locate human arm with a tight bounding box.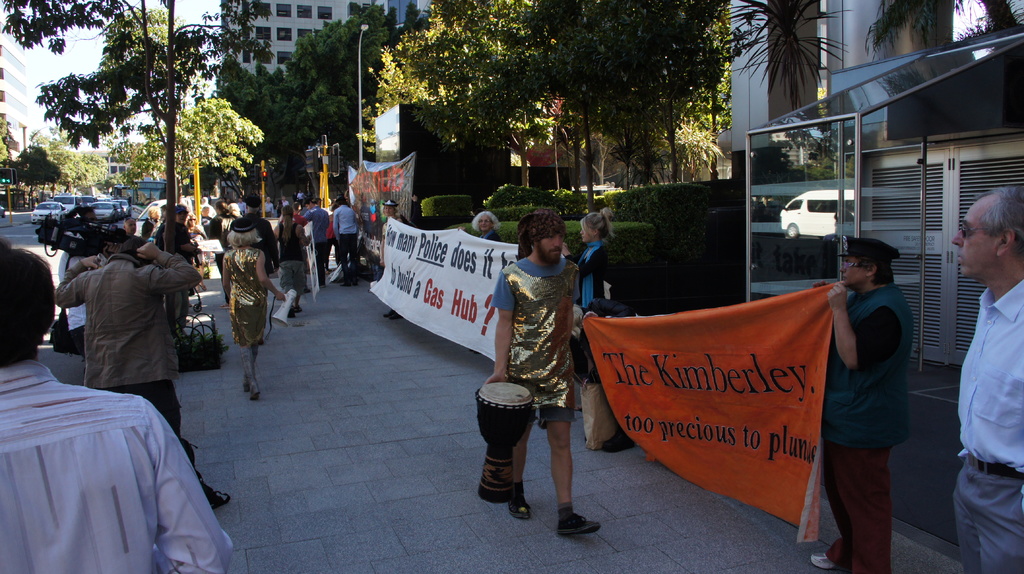
(570,268,584,302).
